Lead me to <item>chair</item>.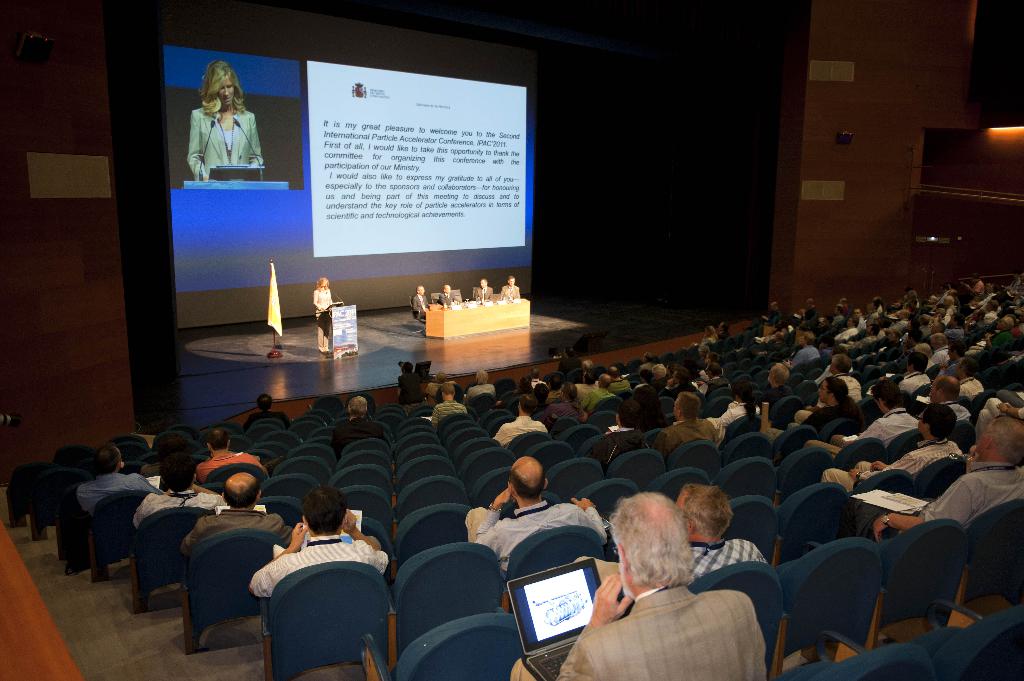
Lead to {"left": 394, "top": 453, "right": 446, "bottom": 488}.
